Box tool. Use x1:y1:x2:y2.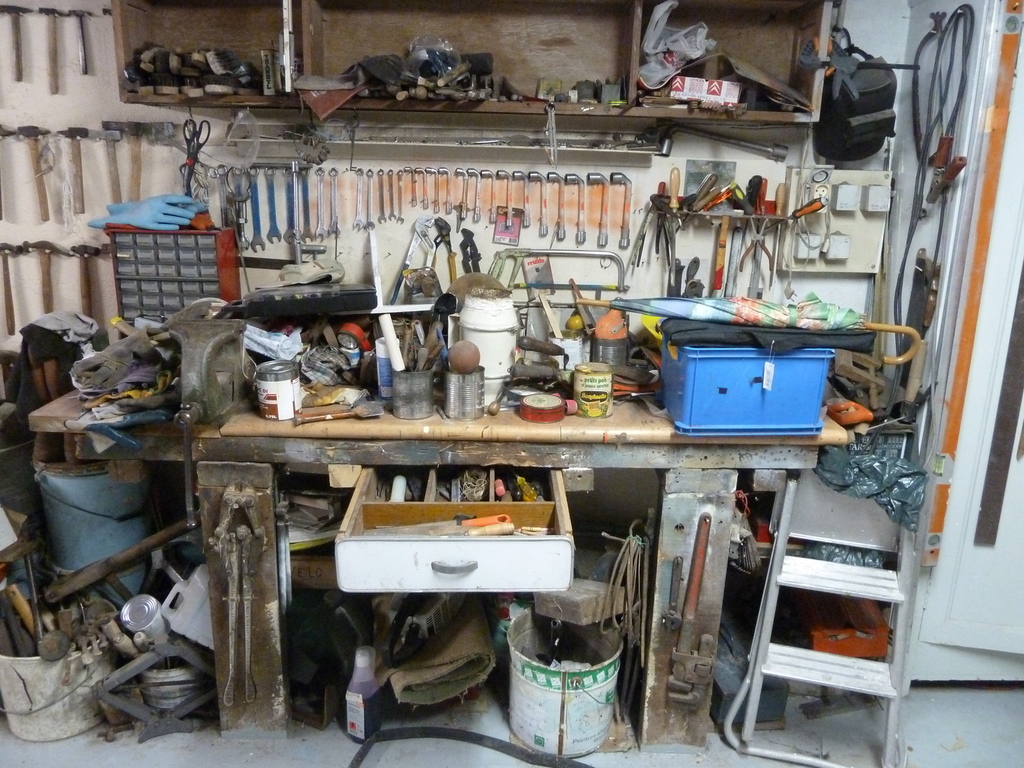
609:168:633:248.
